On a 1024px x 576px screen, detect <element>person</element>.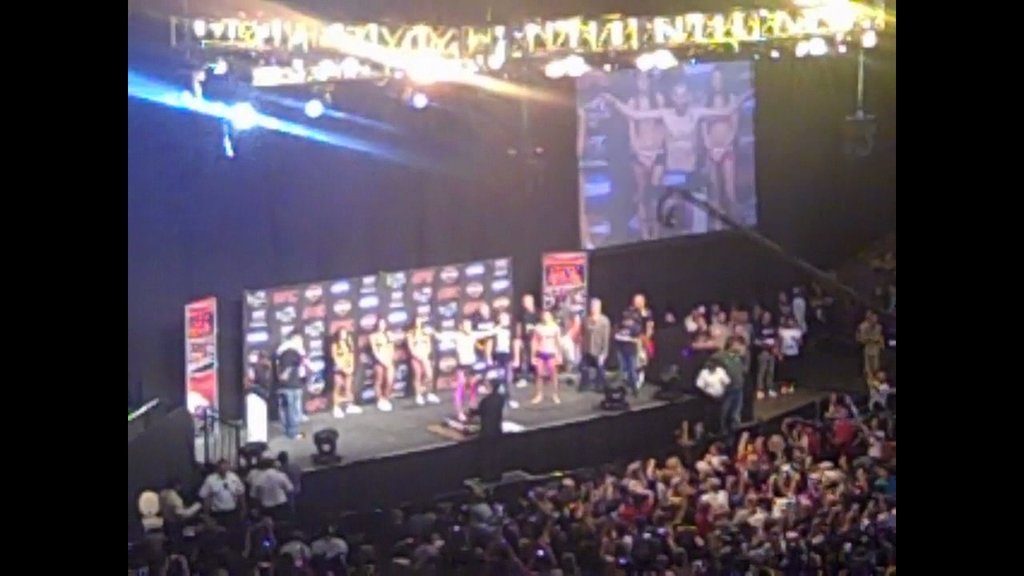
<bbox>575, 109, 593, 249</bbox>.
